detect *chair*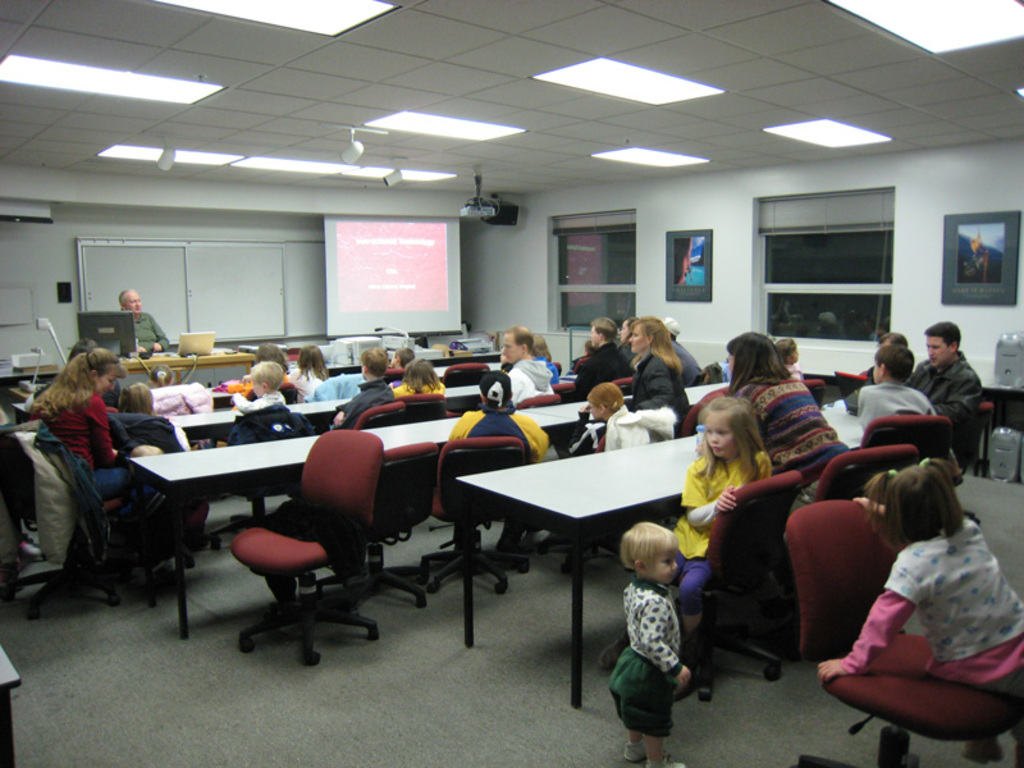
(232, 426, 383, 654)
